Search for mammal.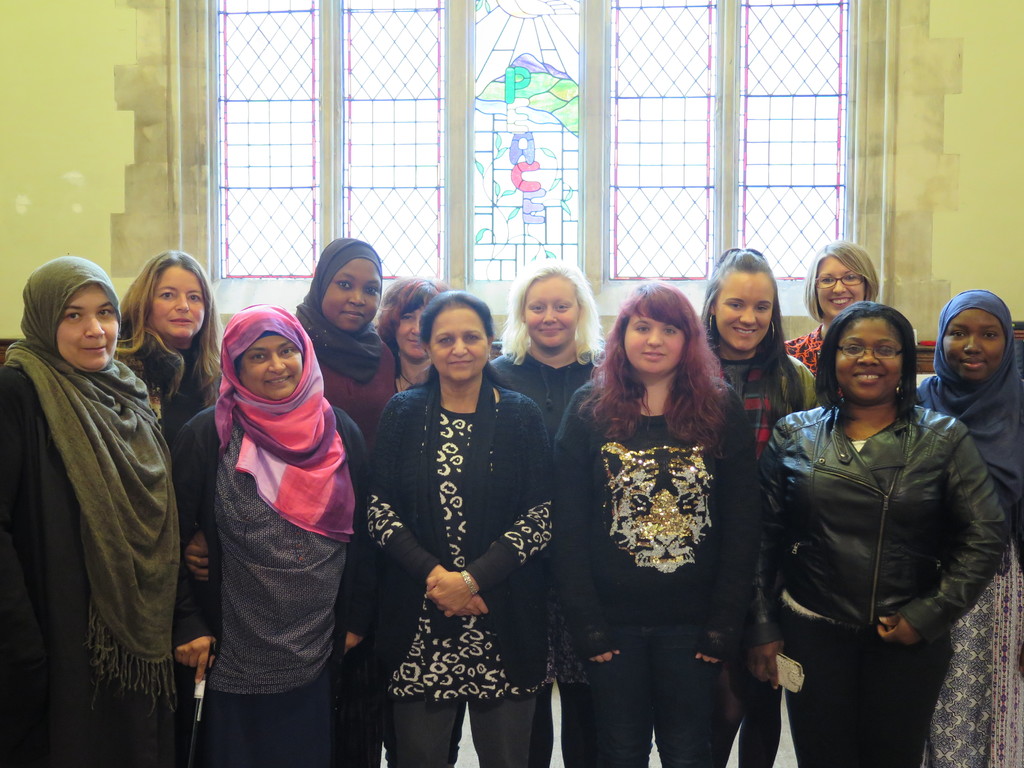
Found at 558/280/755/765.
